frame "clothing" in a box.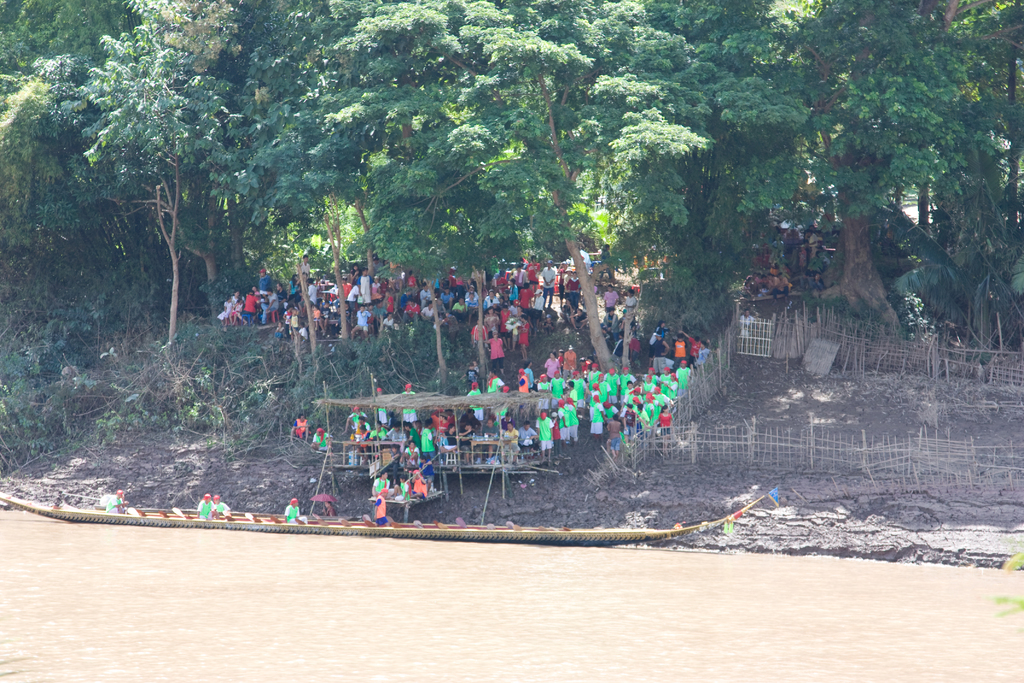
pyautogui.locateOnScreen(527, 367, 534, 391).
